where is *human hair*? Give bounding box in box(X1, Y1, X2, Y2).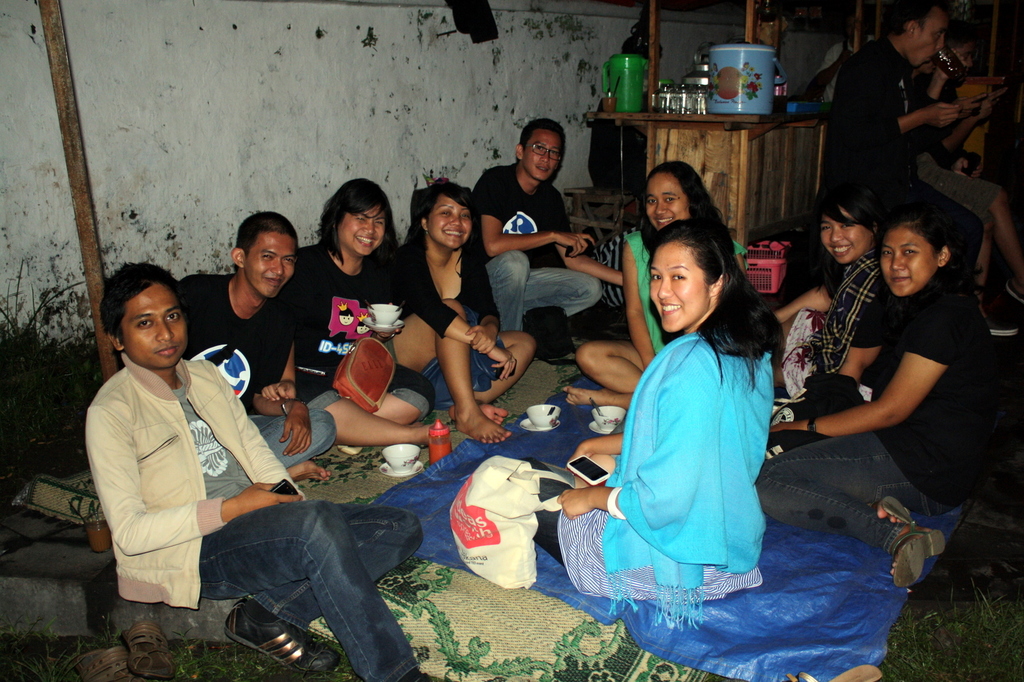
box(877, 0, 948, 34).
